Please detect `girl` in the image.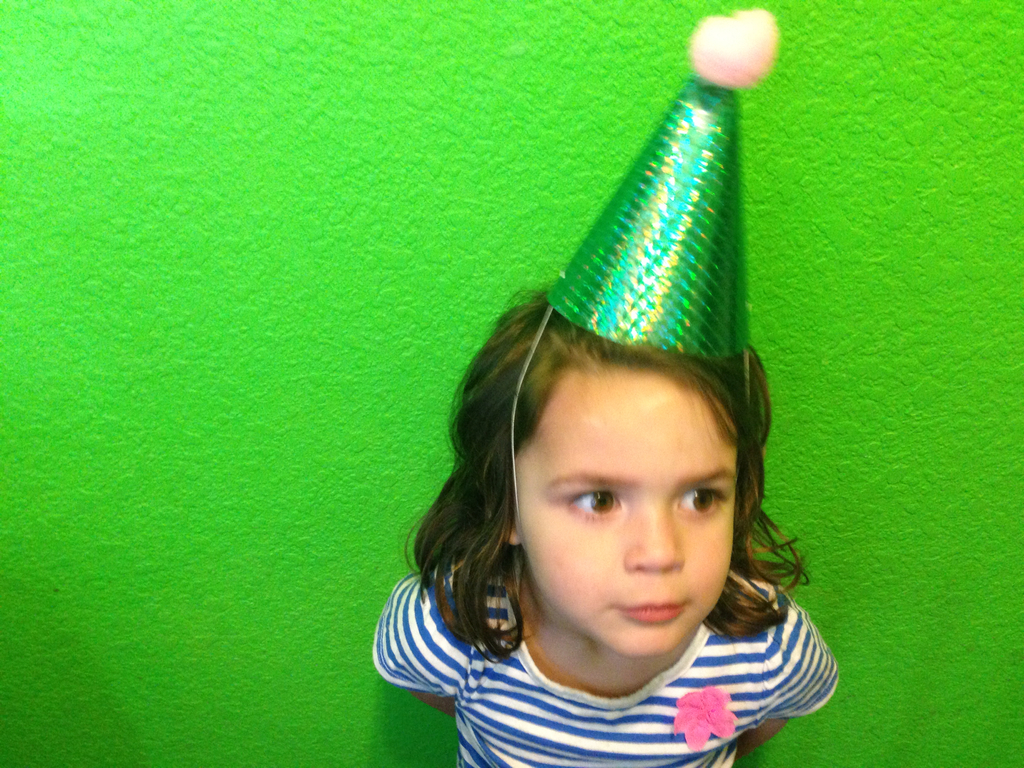
box(371, 4, 844, 767).
